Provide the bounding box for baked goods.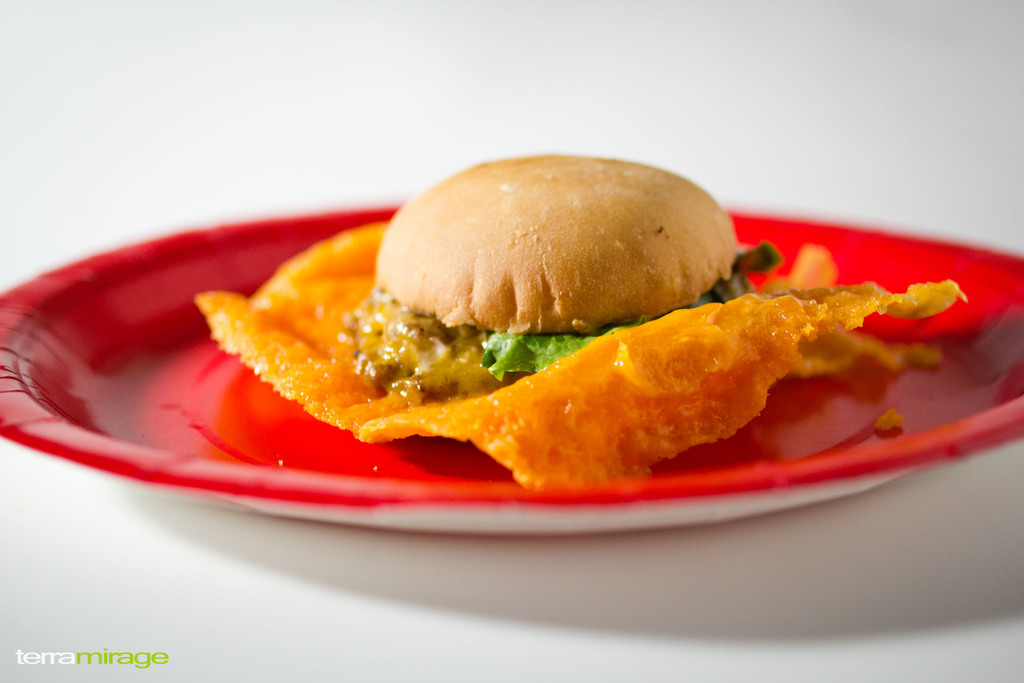
{"x1": 186, "y1": 147, "x2": 991, "y2": 463}.
